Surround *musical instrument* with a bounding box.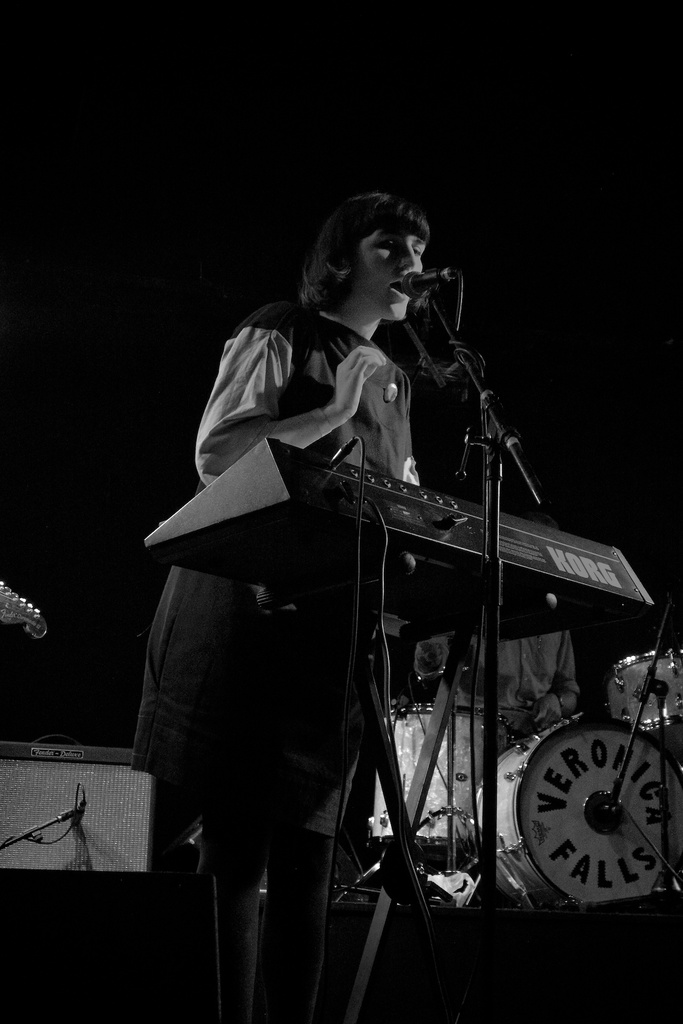
BBox(479, 703, 668, 906).
